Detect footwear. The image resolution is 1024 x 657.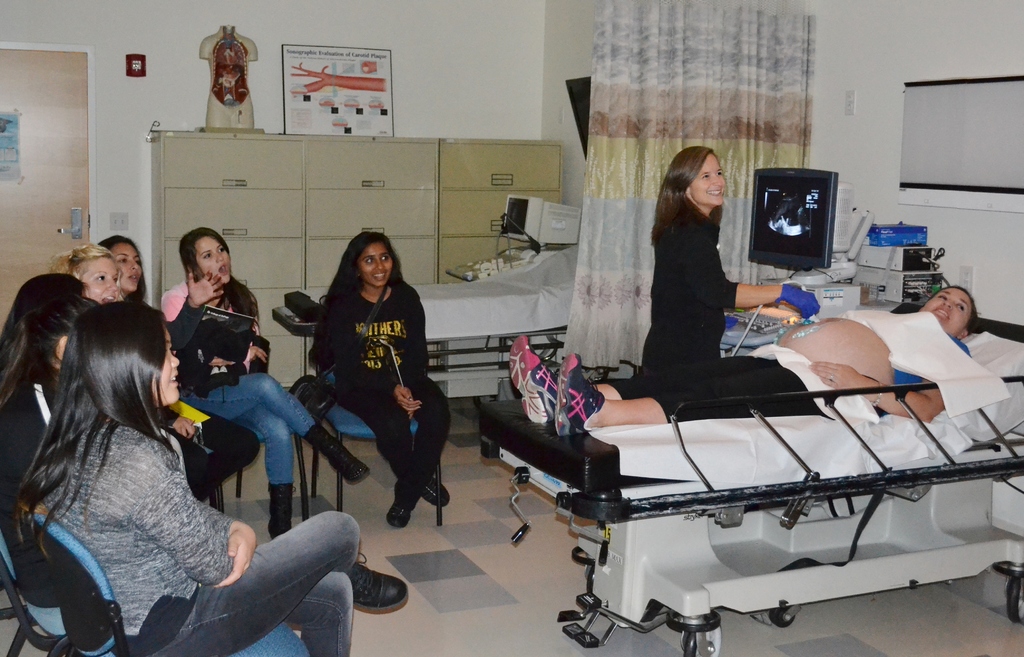
[x1=337, y1=550, x2=411, y2=614].
